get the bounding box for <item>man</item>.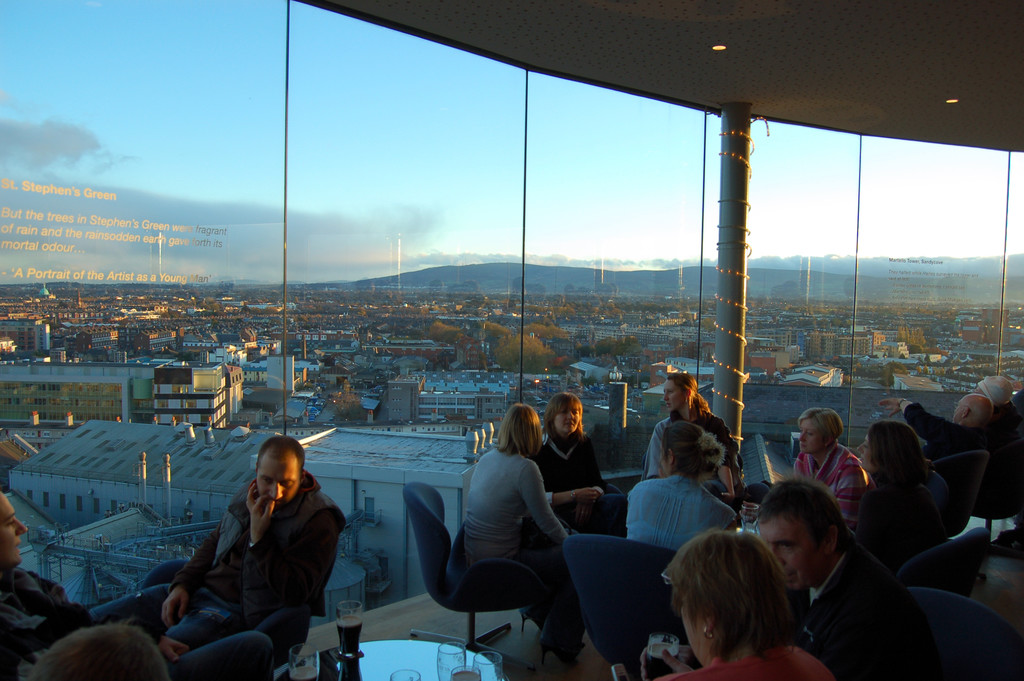
(147,433,360,667).
